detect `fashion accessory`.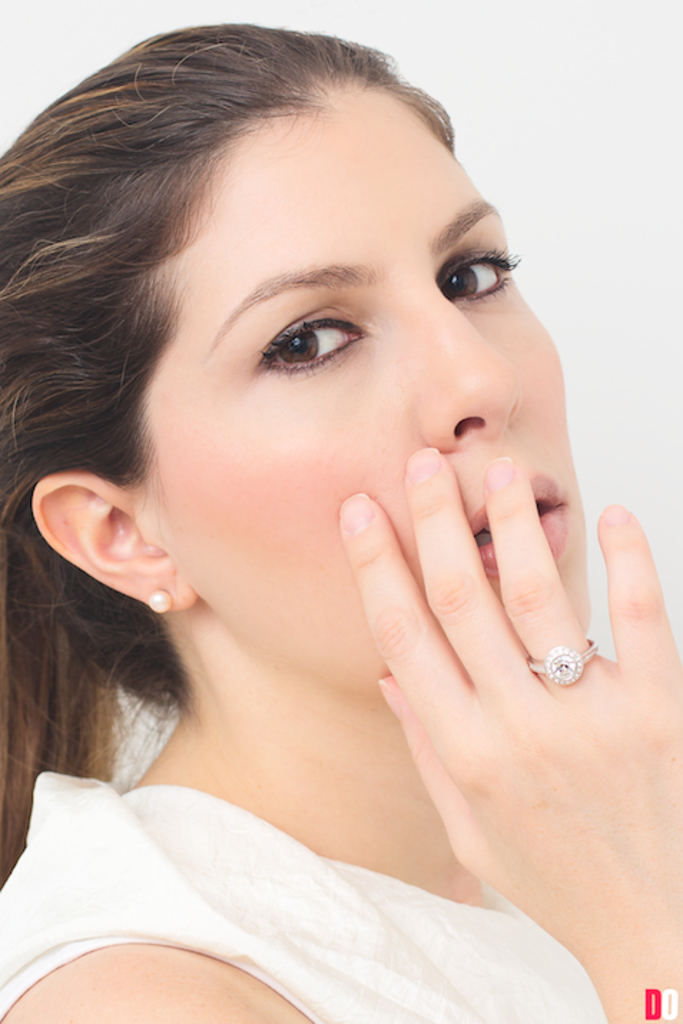
Detected at (147,591,173,616).
